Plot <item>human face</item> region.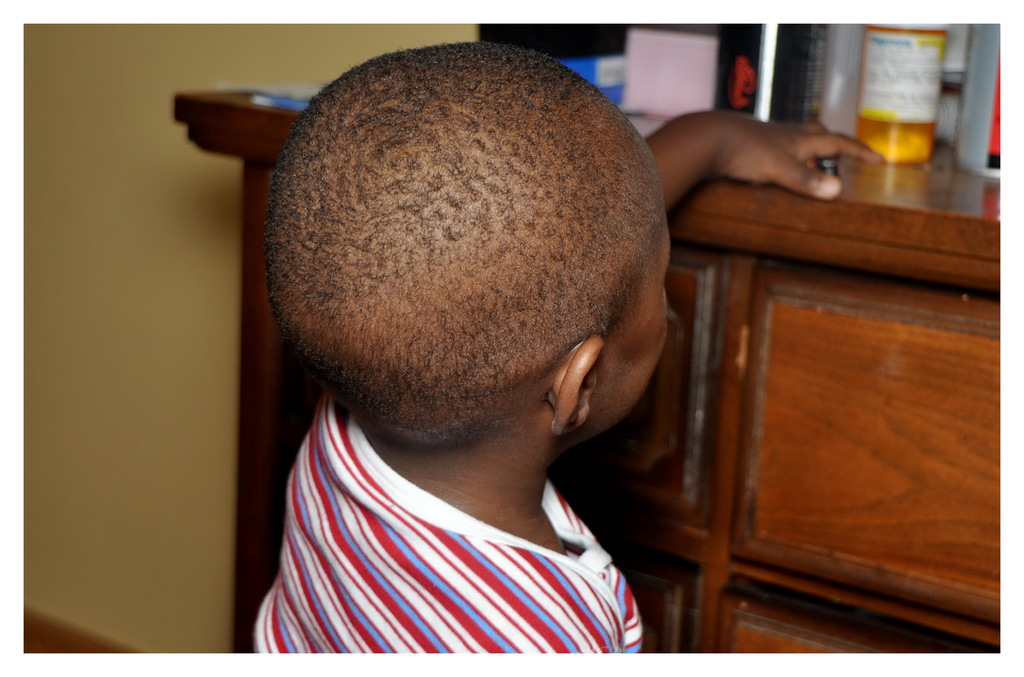
Plotted at {"x1": 596, "y1": 218, "x2": 670, "y2": 432}.
